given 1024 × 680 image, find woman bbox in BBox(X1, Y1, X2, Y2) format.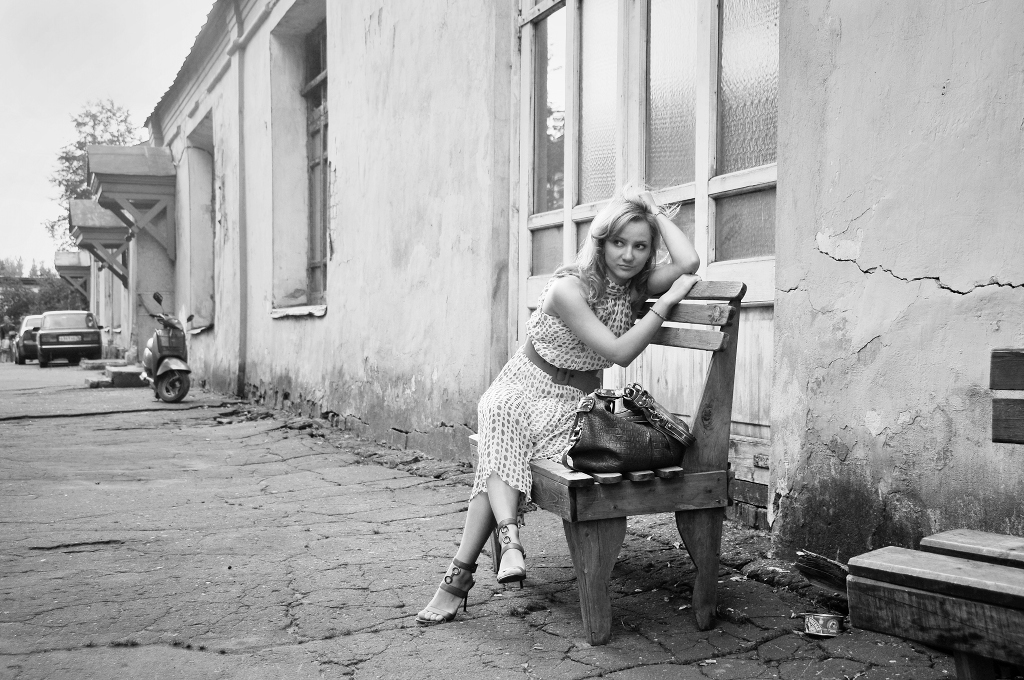
BBox(455, 183, 748, 633).
